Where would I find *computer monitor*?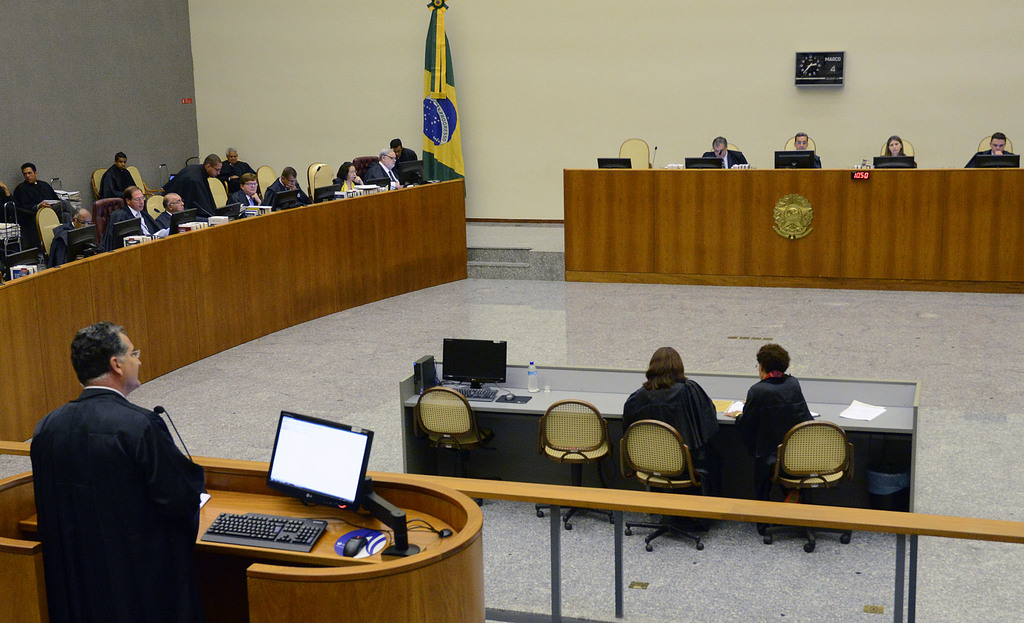
At 431:330:510:388.
